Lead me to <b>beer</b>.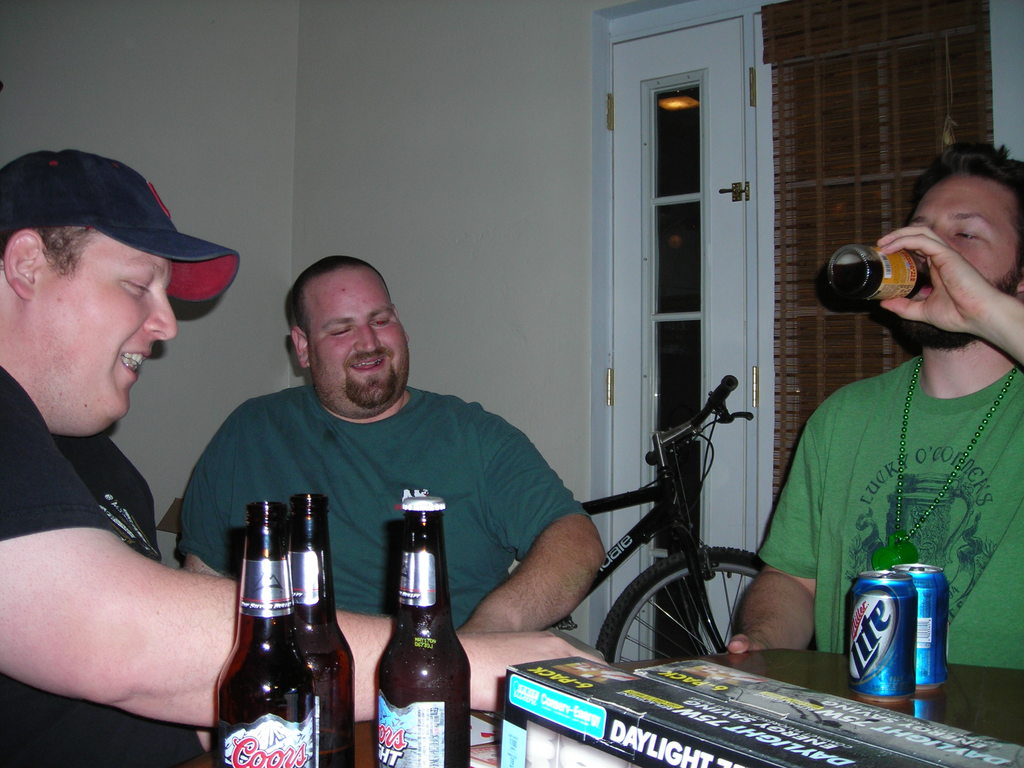
Lead to [left=371, top=500, right=472, bottom=767].
